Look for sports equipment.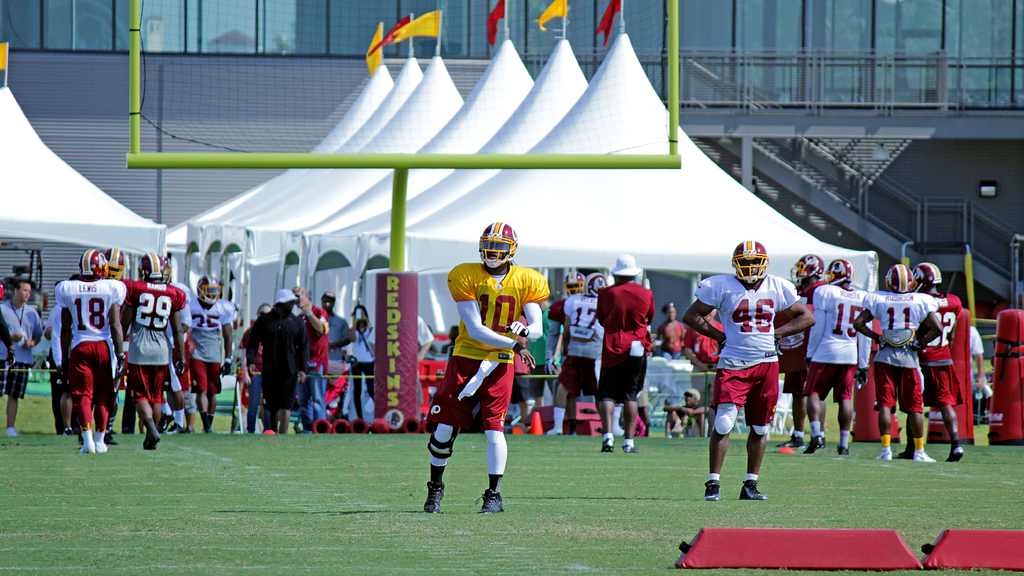
Found: {"left": 730, "top": 238, "right": 769, "bottom": 287}.
